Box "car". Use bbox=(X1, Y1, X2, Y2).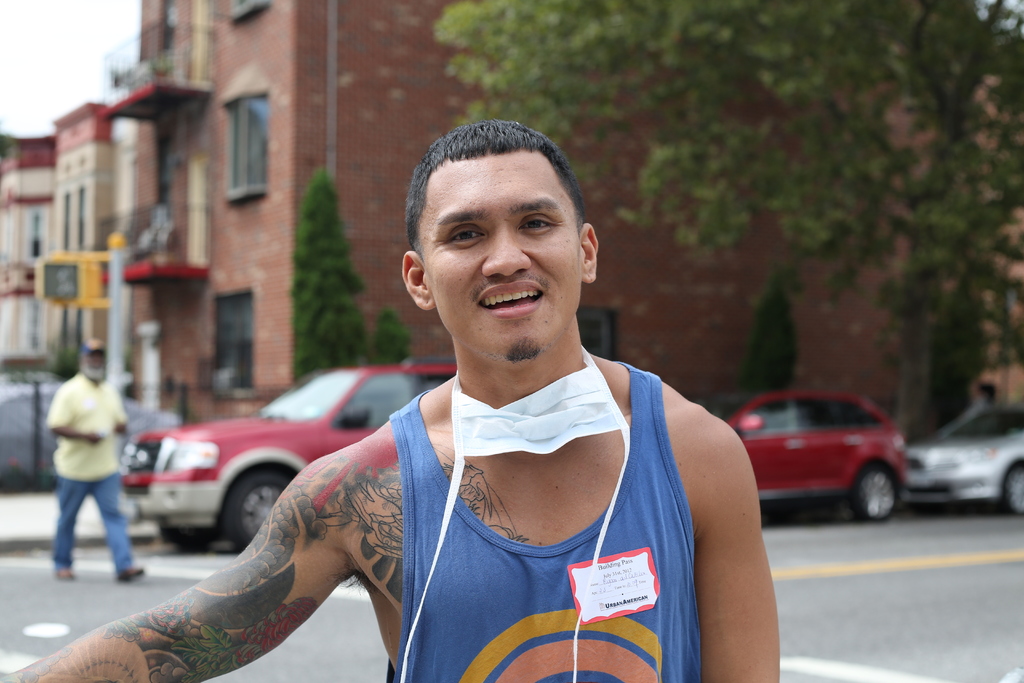
bbox=(0, 388, 185, 487).
